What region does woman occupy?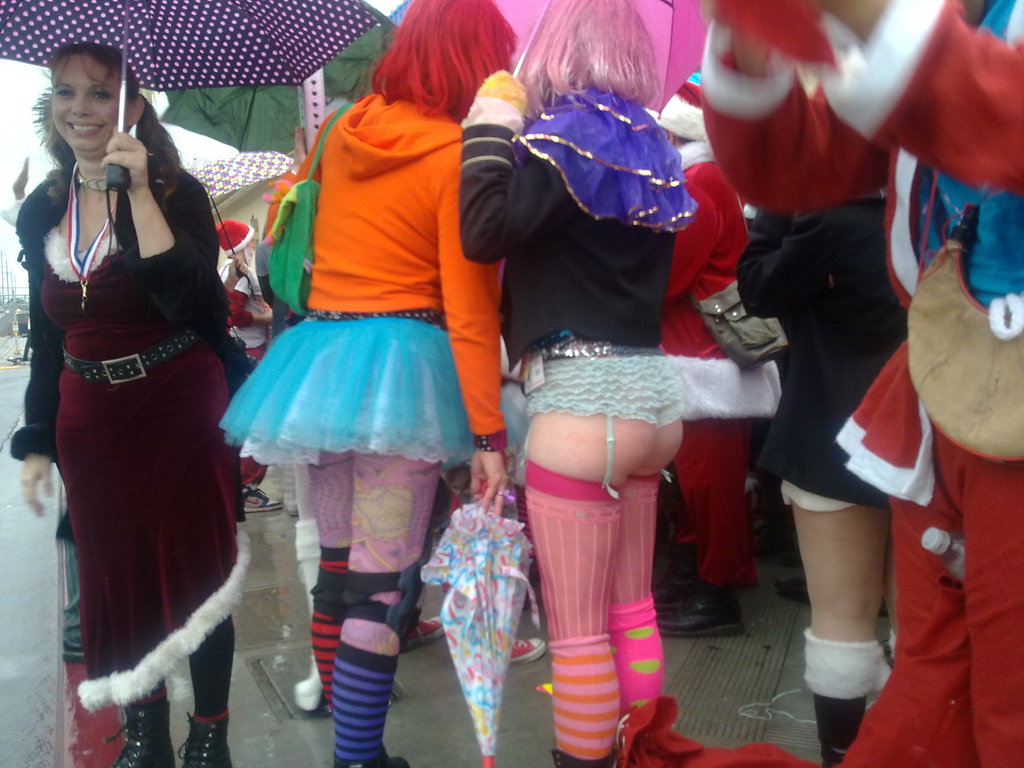
(219,0,514,767).
